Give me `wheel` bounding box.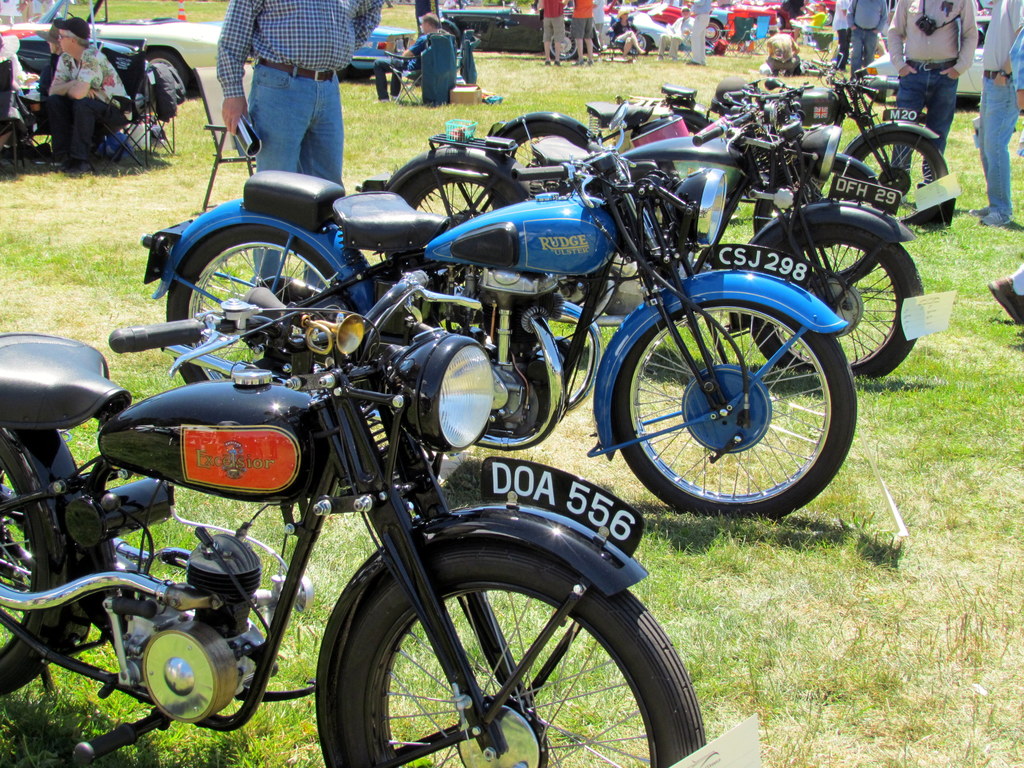
(144,51,188,100).
